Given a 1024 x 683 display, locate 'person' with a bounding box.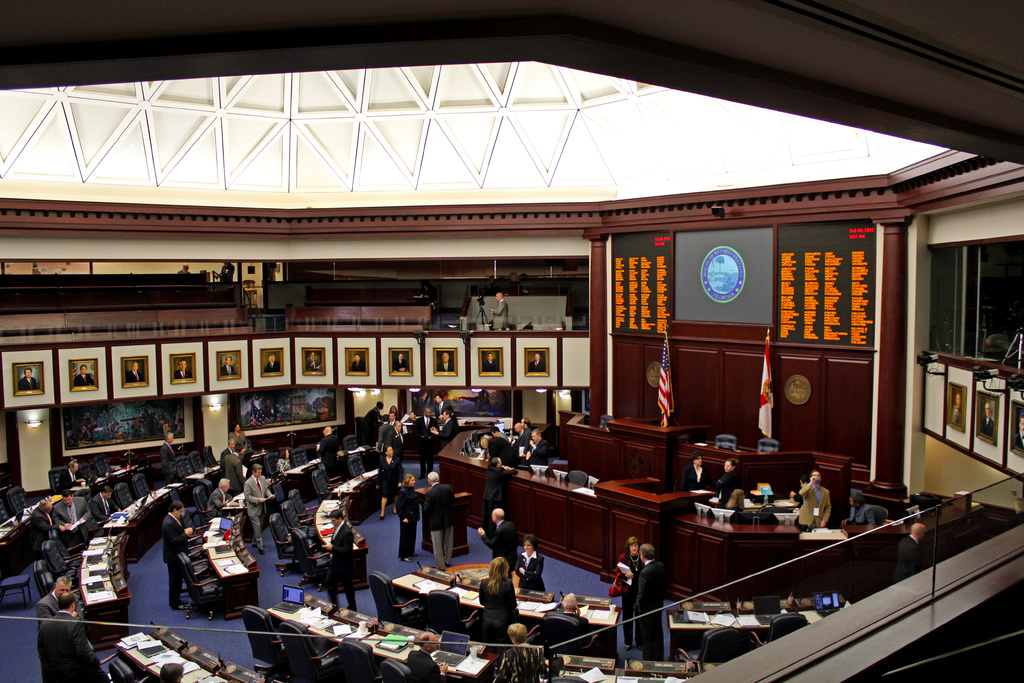
Located: BBox(426, 470, 455, 566).
